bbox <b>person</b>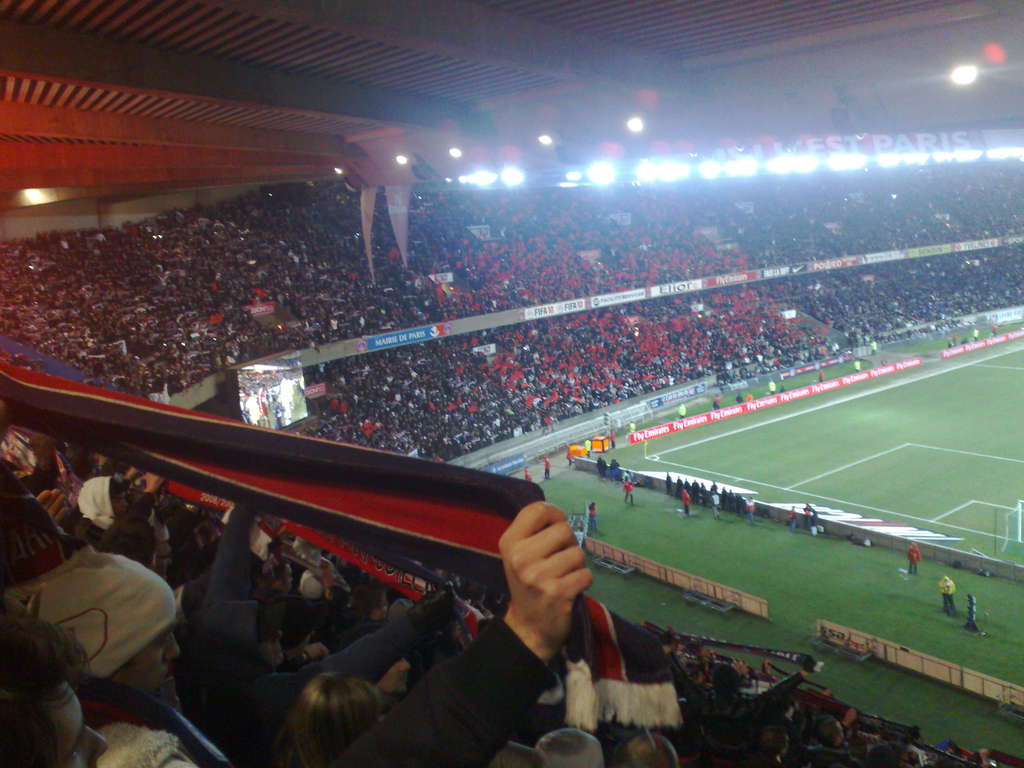
{"x1": 680, "y1": 485, "x2": 692, "y2": 513}
